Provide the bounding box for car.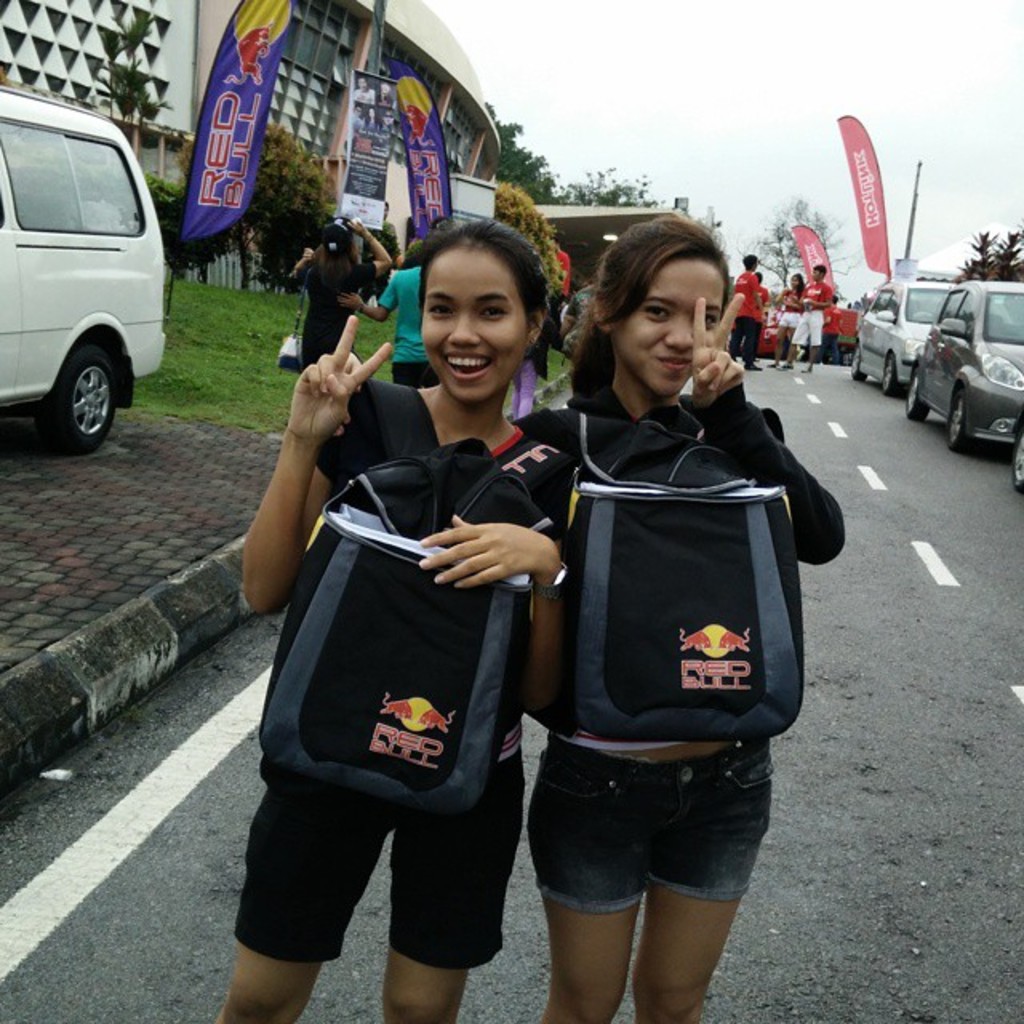
l=910, t=278, r=1022, b=451.
